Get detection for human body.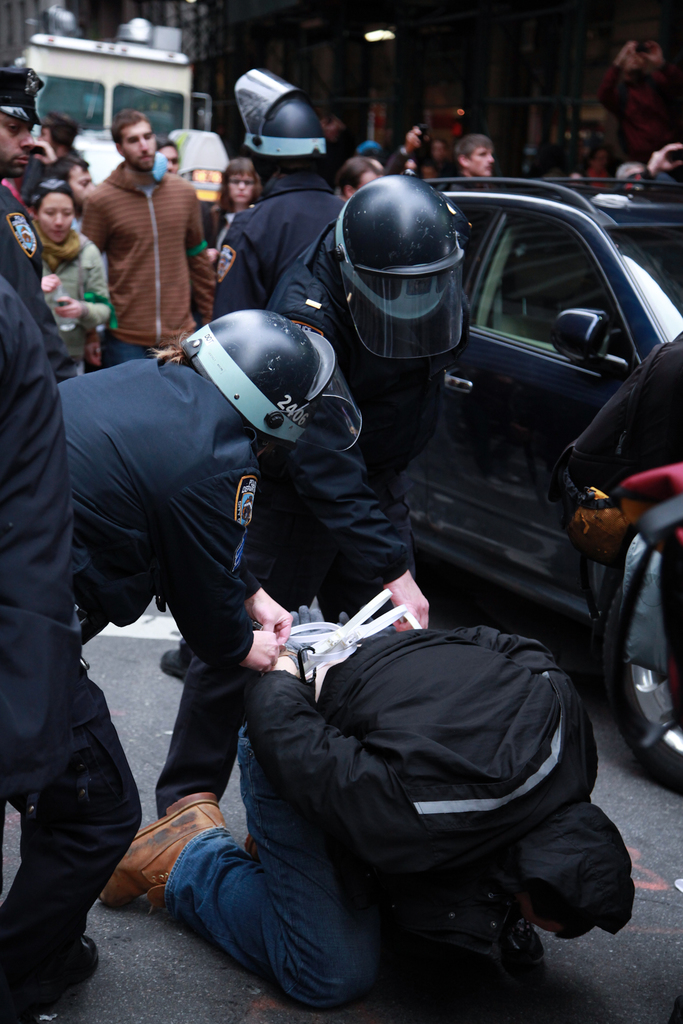
Detection: bbox=[238, 219, 473, 632].
